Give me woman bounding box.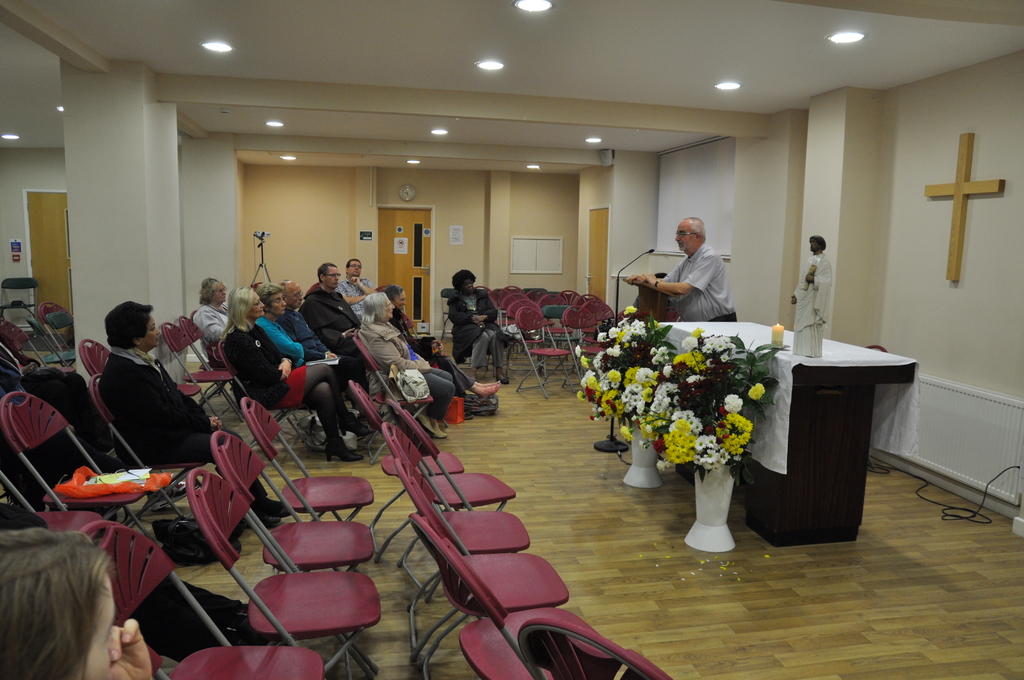
{"left": 220, "top": 284, "right": 375, "bottom": 465}.
